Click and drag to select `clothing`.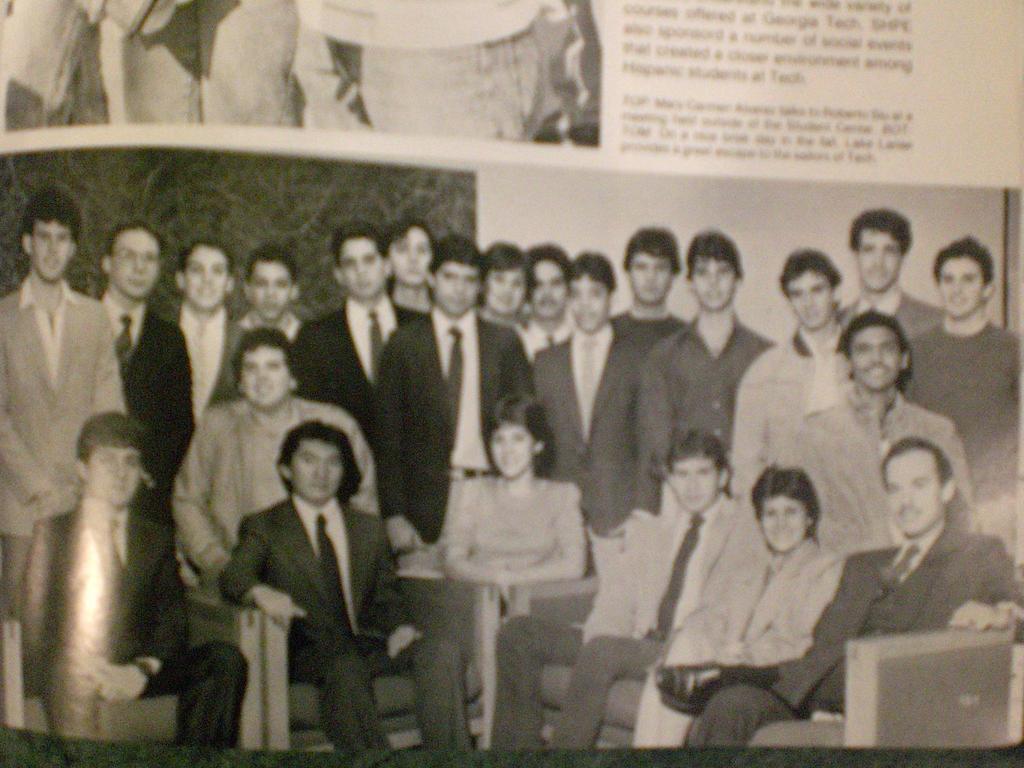
Selection: x1=836 y1=298 x2=942 y2=355.
